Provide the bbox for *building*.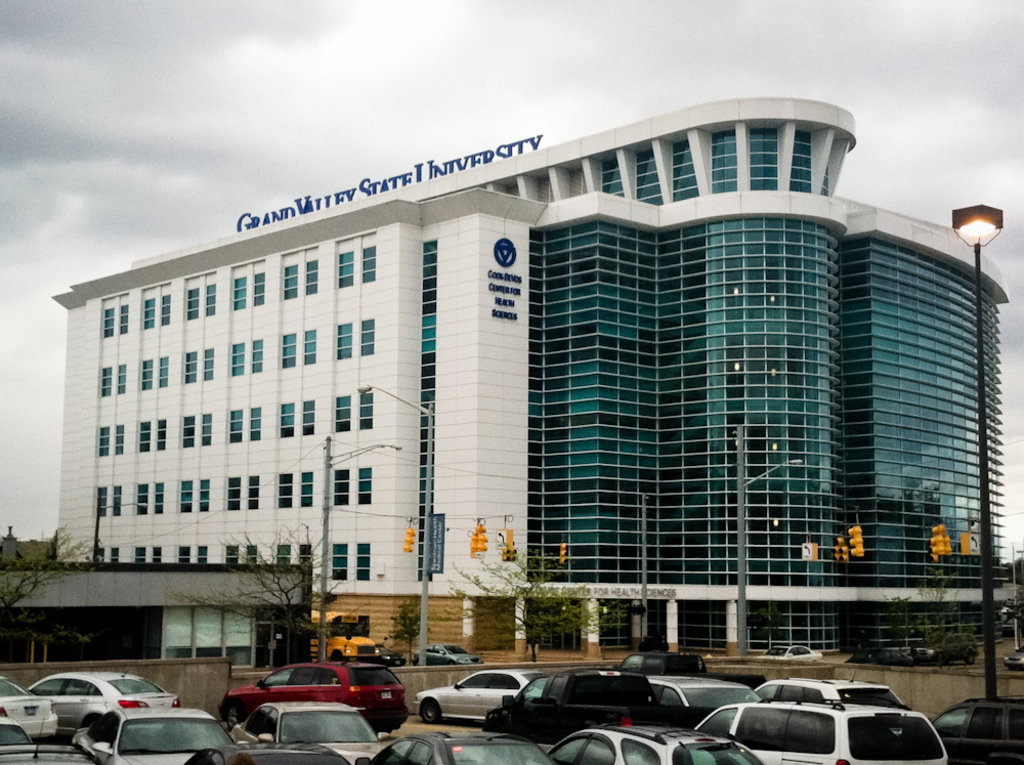
(51,93,1009,665).
